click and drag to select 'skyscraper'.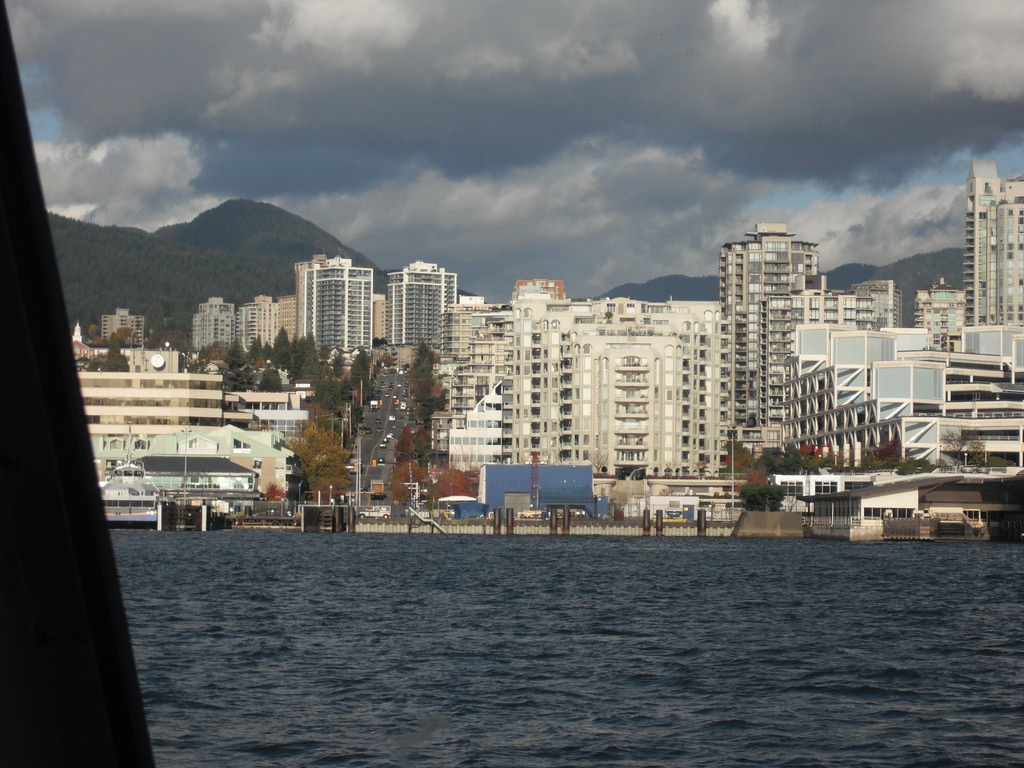
Selection: [240, 292, 280, 346].
